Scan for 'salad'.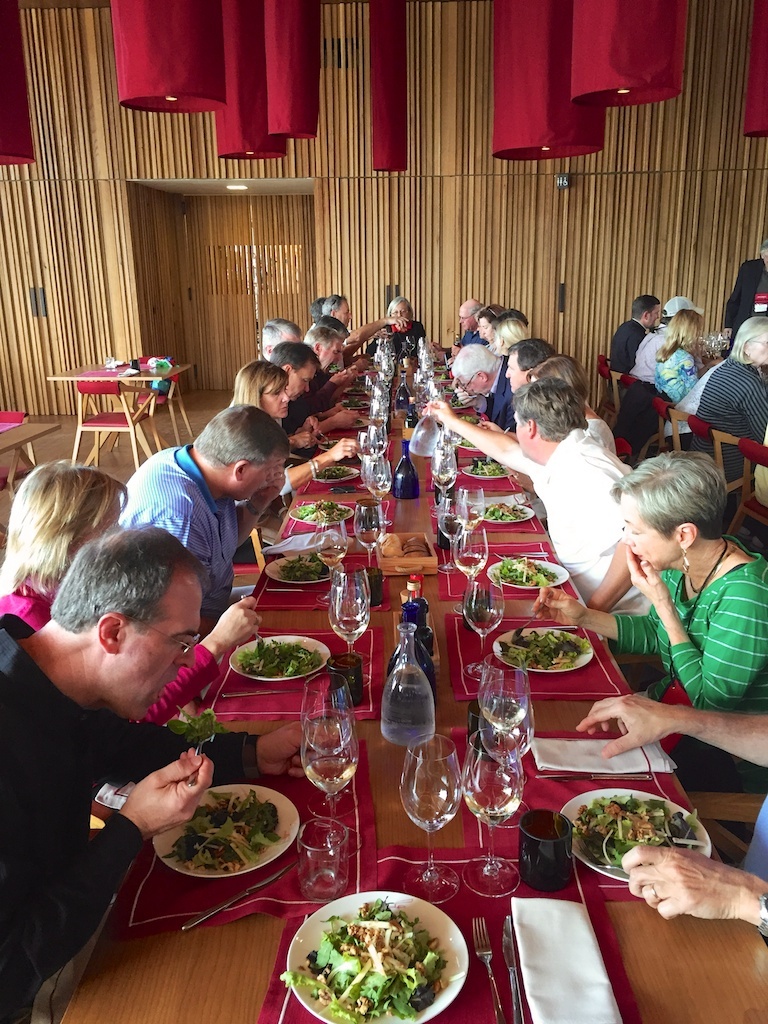
Scan result: <box>571,784,718,880</box>.
